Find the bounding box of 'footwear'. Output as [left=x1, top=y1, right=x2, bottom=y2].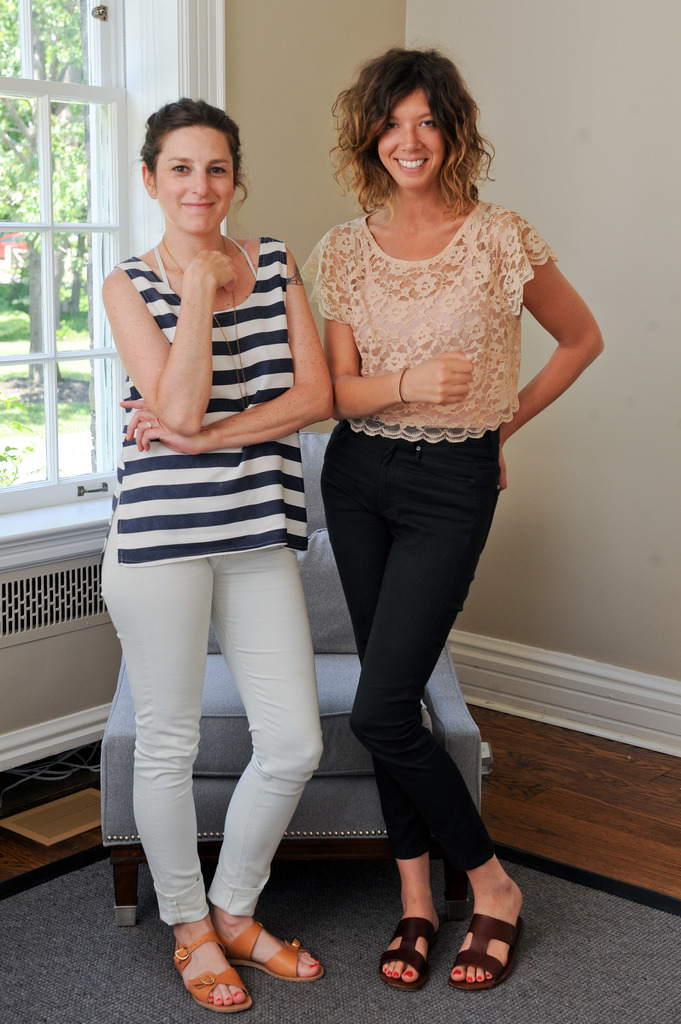
[left=451, top=910, right=527, bottom=996].
